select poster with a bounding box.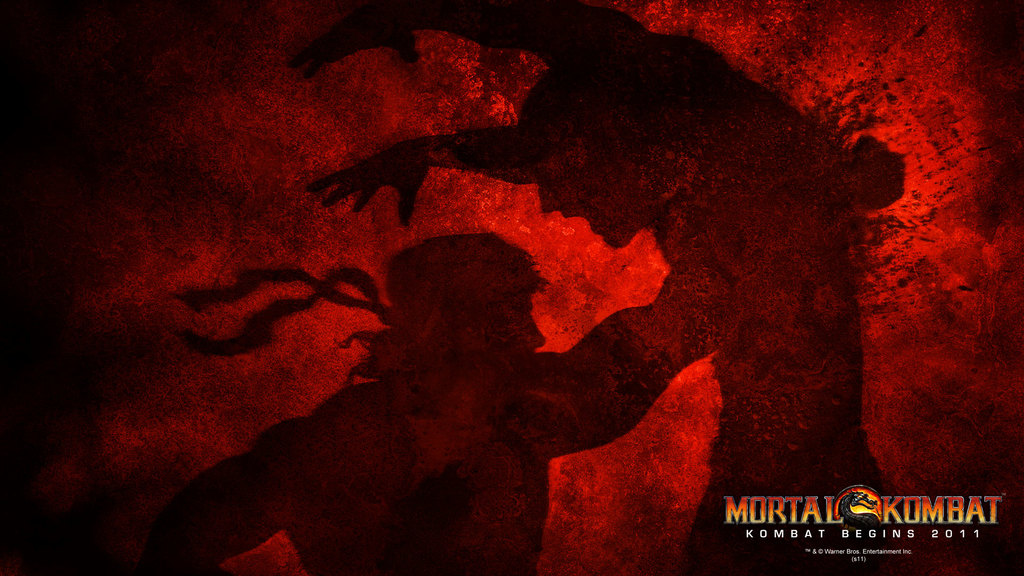
<bbox>0, 0, 1023, 575</bbox>.
